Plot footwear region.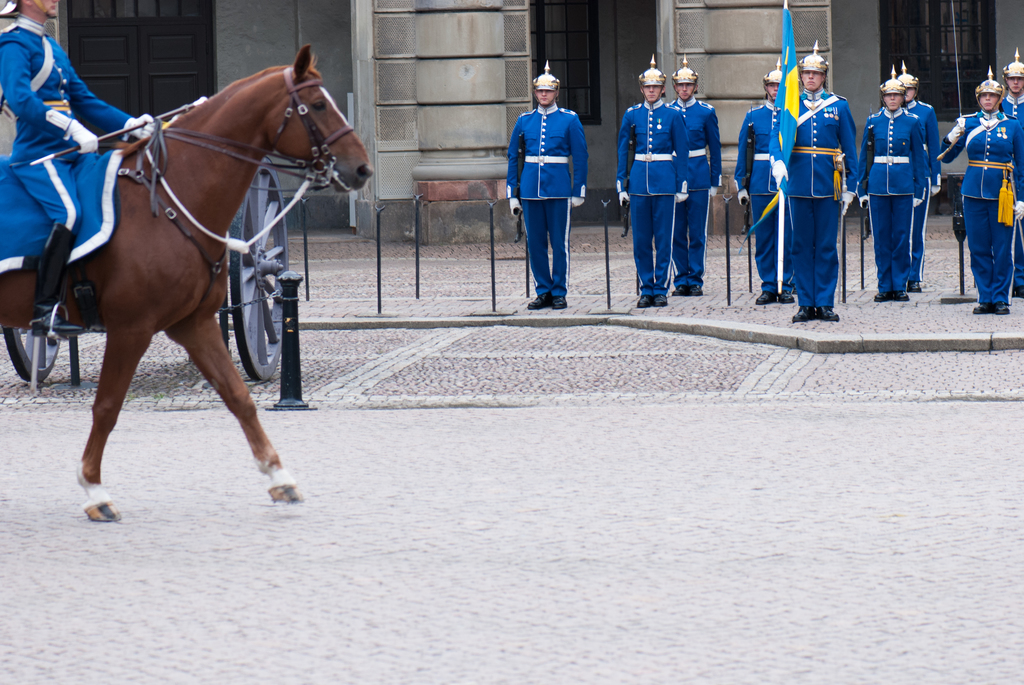
Plotted at [left=989, top=298, right=1007, bottom=315].
